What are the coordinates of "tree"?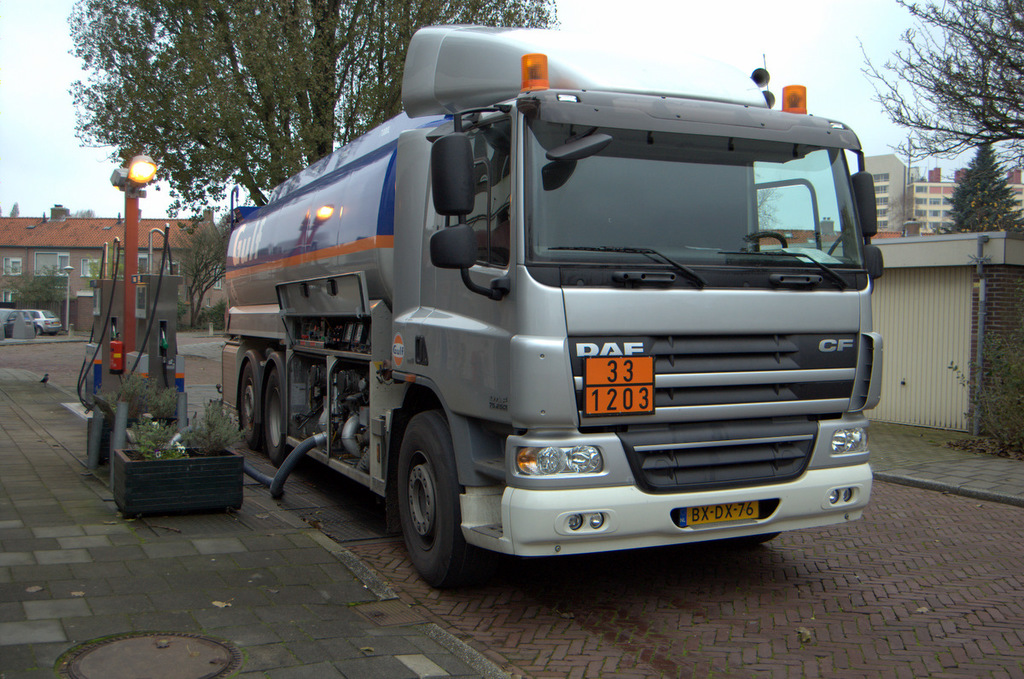
select_region(67, 0, 558, 233).
